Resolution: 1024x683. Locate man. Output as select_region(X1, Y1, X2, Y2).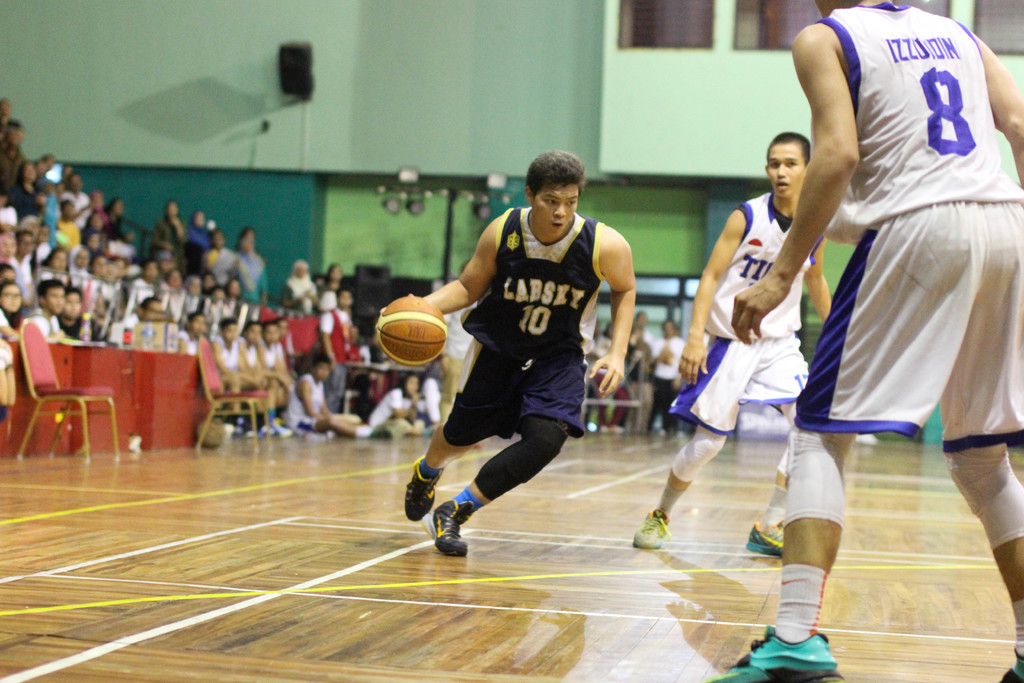
select_region(394, 156, 652, 568).
